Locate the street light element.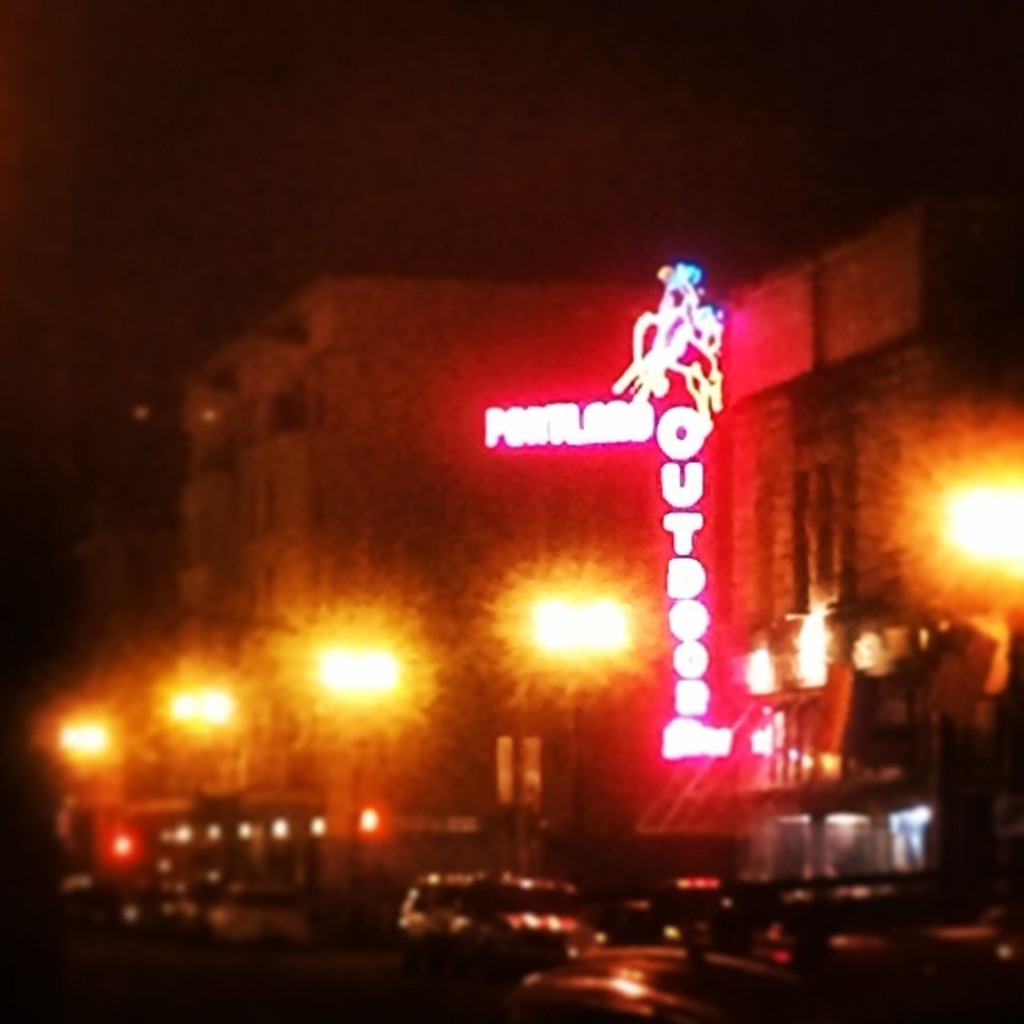
Element bbox: crop(499, 582, 637, 856).
